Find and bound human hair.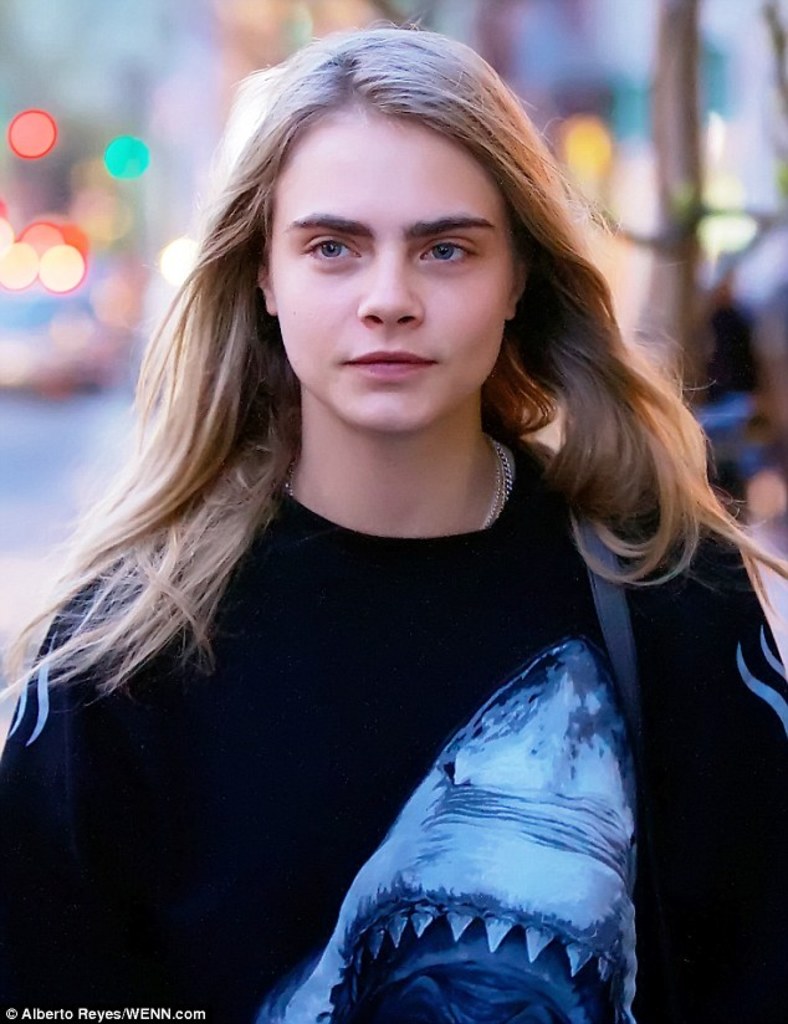
Bound: BBox(152, 40, 621, 598).
